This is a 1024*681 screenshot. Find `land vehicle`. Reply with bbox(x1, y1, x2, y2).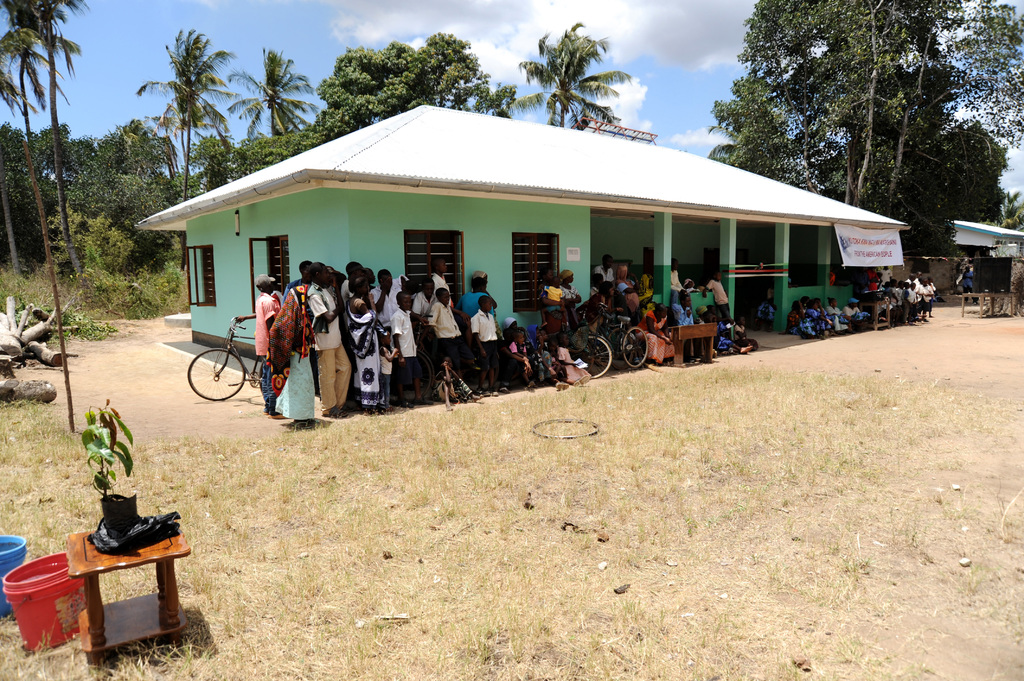
bbox(575, 301, 647, 381).
